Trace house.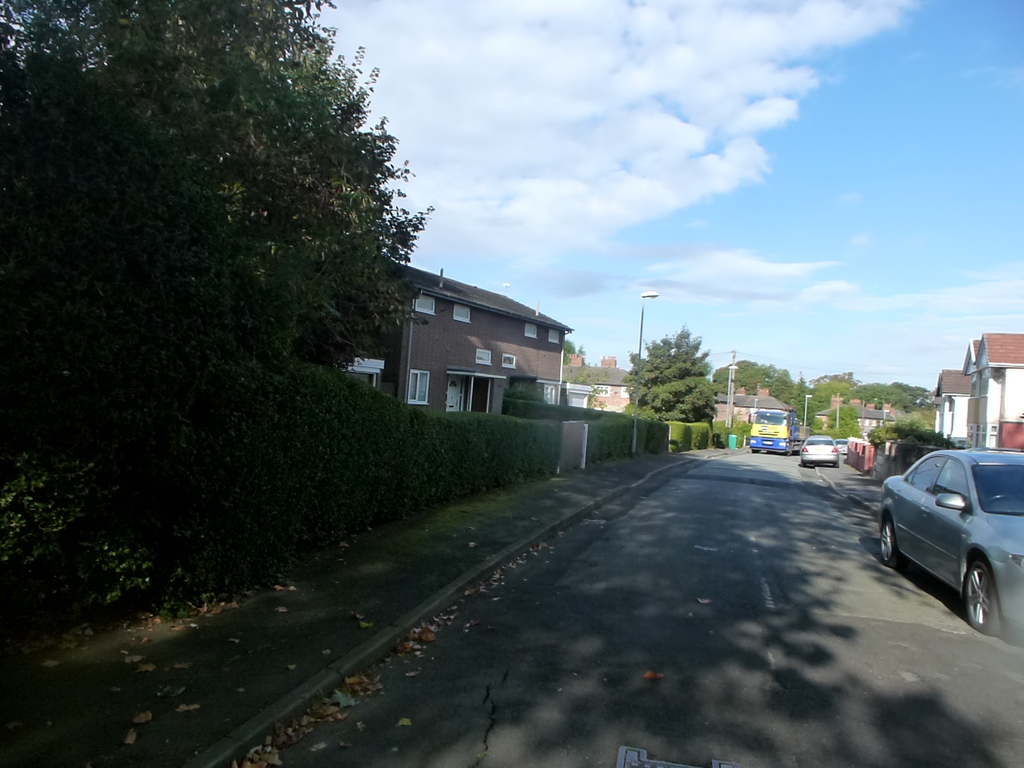
Traced to box(563, 373, 657, 421).
